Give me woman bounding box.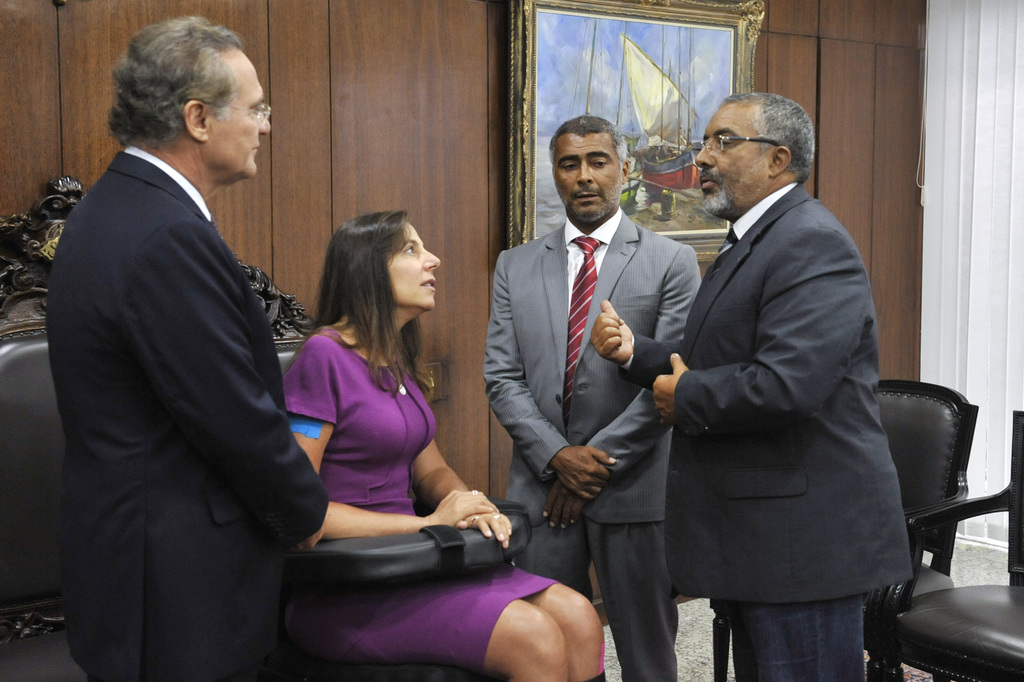
x1=280, y1=206, x2=600, y2=678.
